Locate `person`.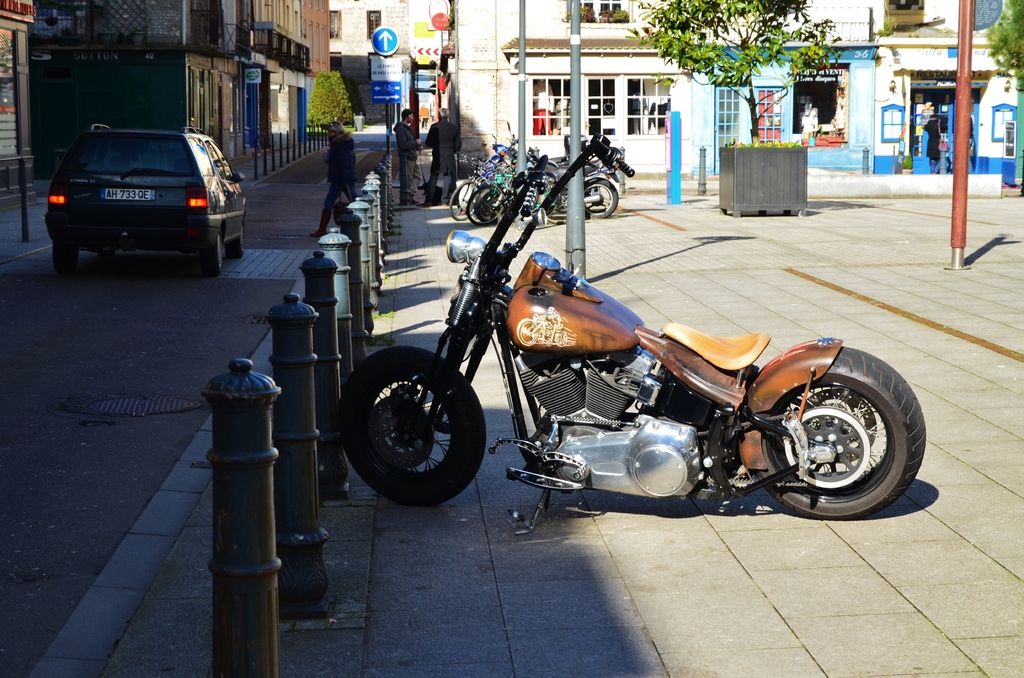
Bounding box: rect(922, 111, 943, 175).
